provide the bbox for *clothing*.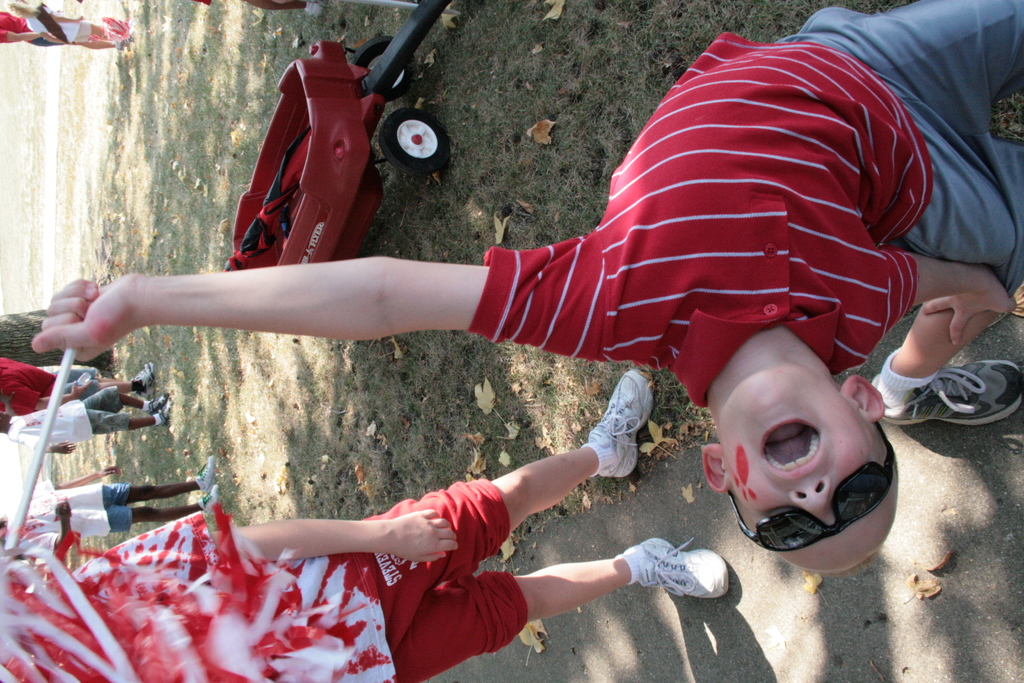
bbox=(0, 500, 536, 674).
